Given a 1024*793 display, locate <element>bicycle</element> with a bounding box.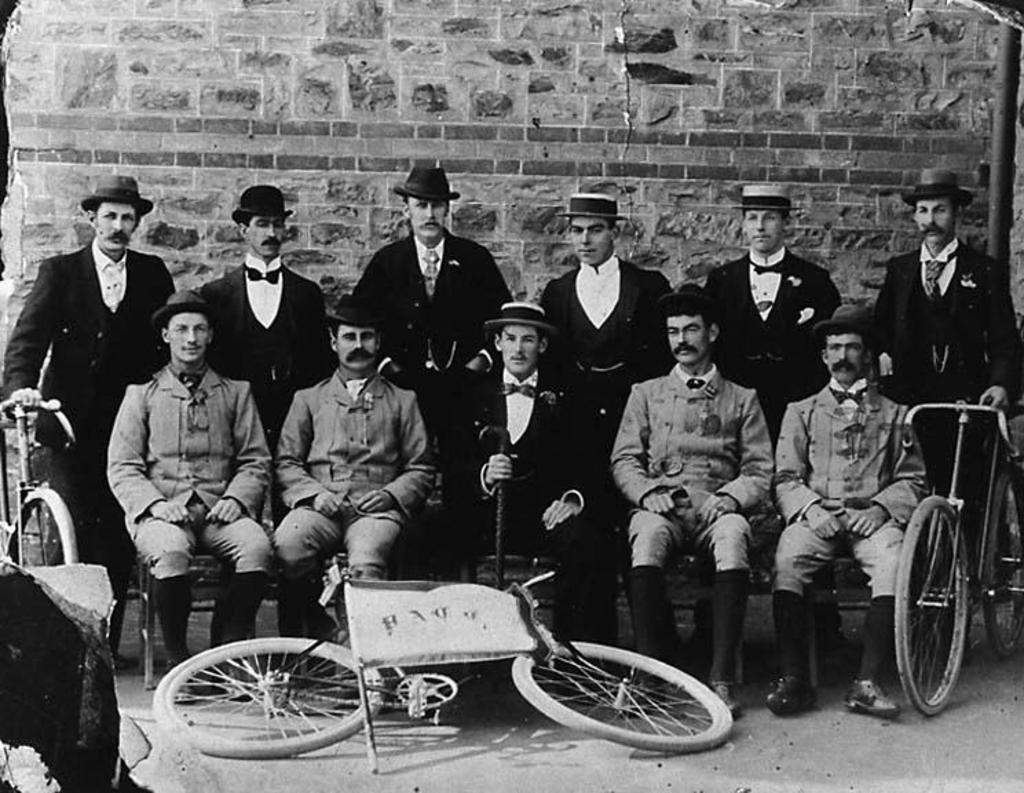
Located: (x1=892, y1=396, x2=1023, y2=719).
